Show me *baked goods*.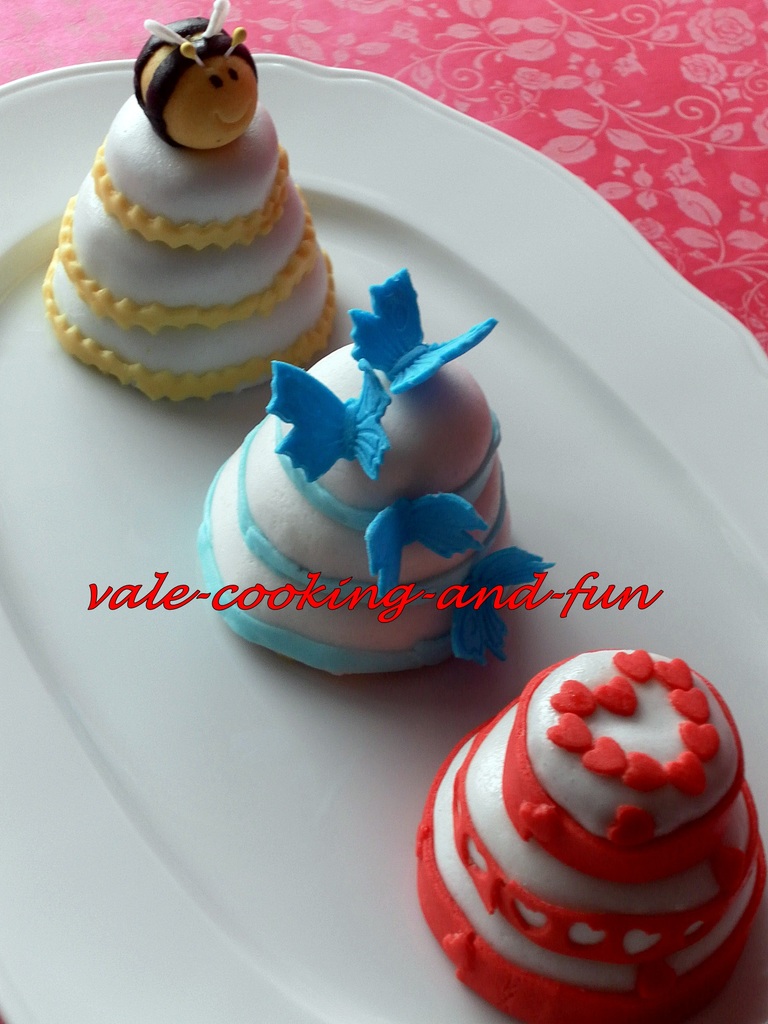
*baked goods* is here: (410,646,767,1023).
